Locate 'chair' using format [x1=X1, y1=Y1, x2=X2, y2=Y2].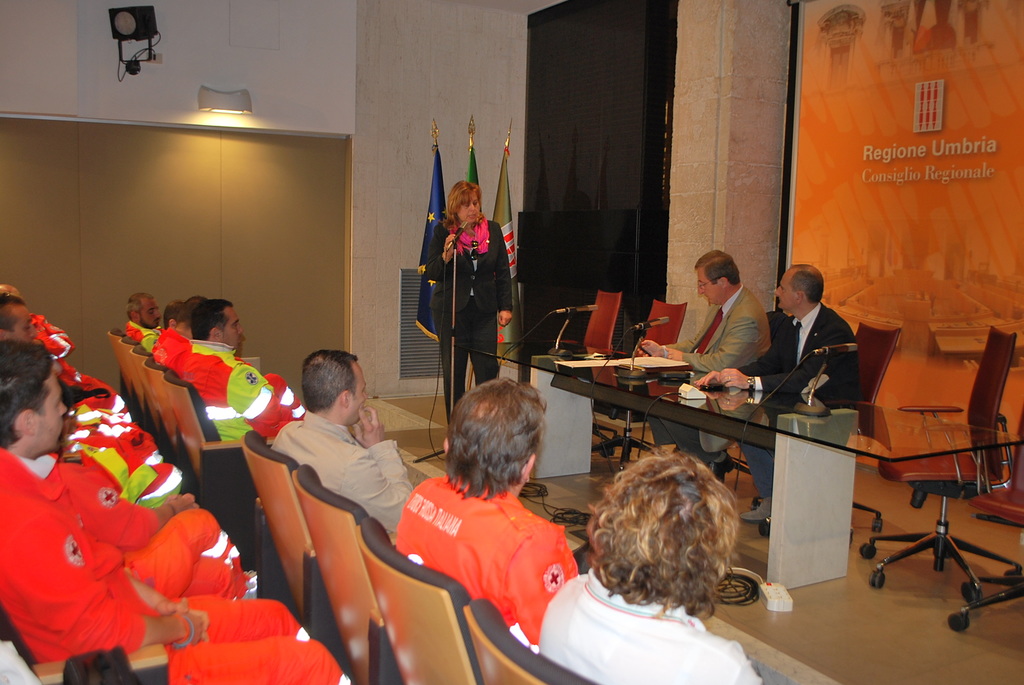
[x1=139, y1=358, x2=189, y2=497].
